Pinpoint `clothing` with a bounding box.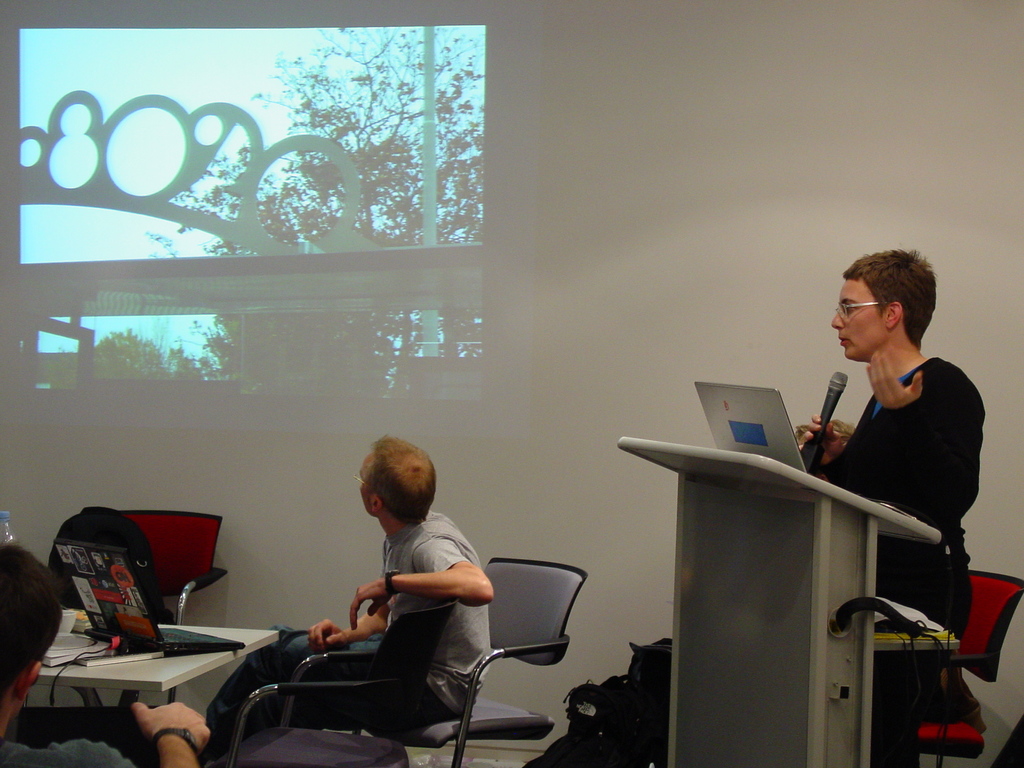
[x1=234, y1=486, x2=530, y2=746].
